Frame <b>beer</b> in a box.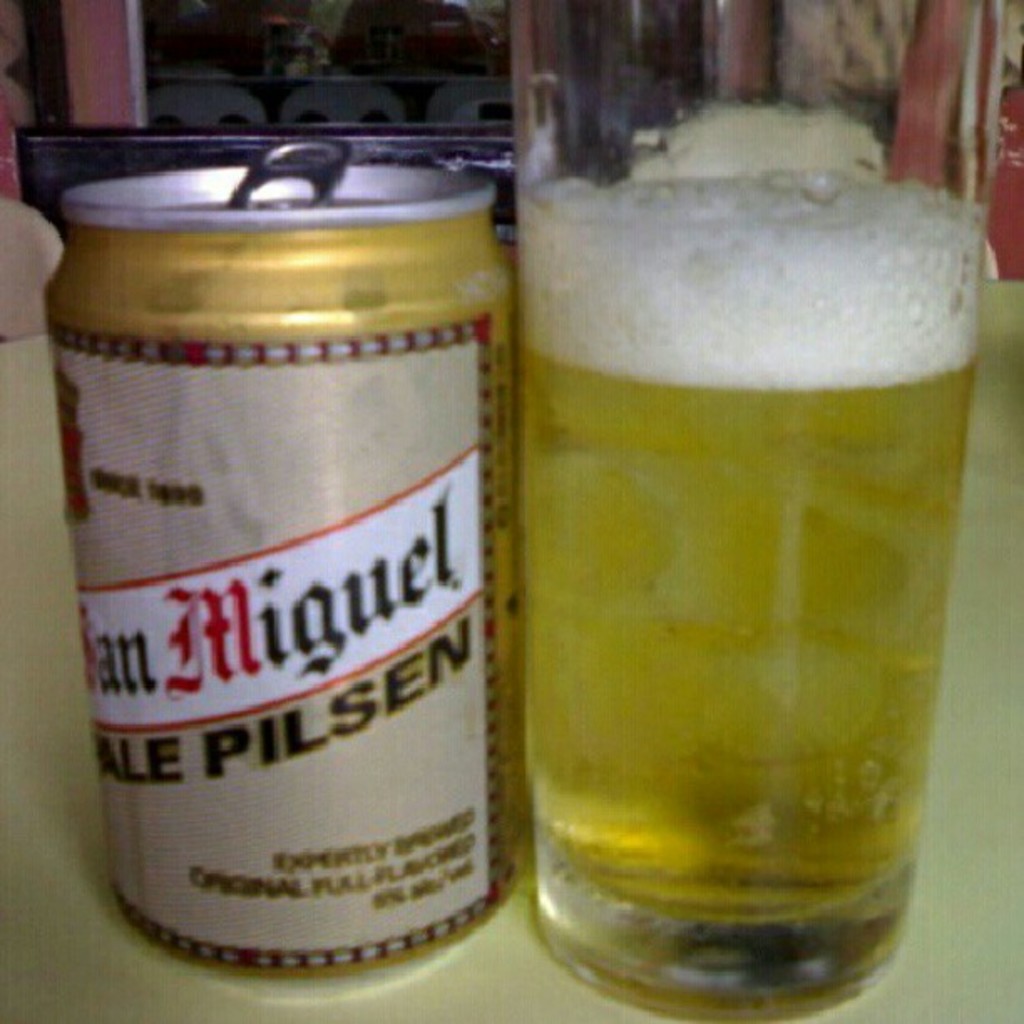
crop(79, 166, 517, 970).
